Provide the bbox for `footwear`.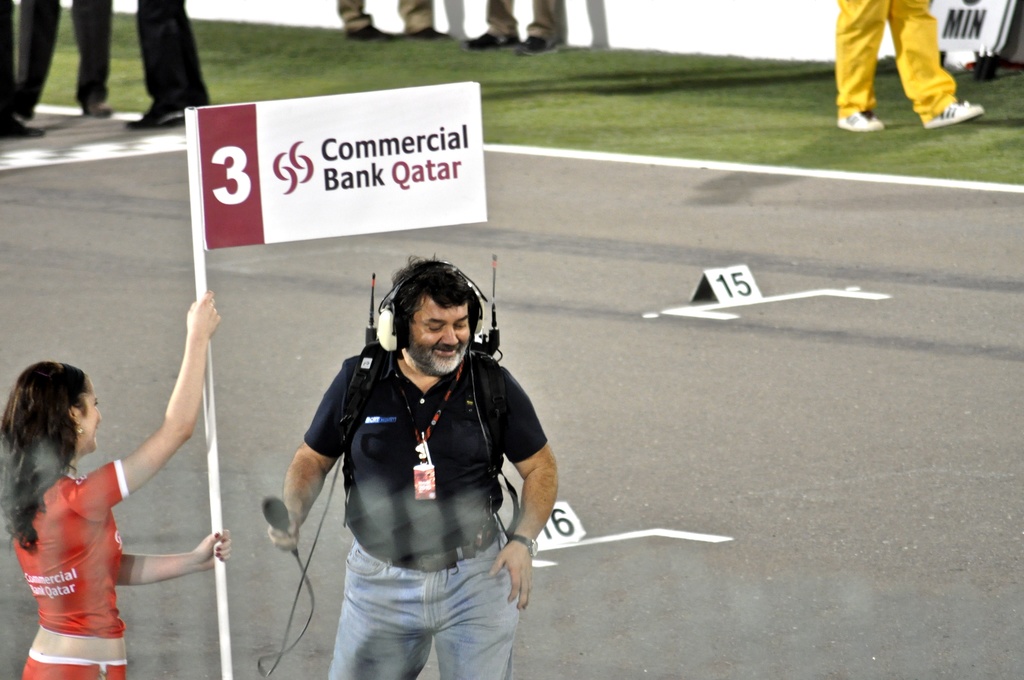
[x1=11, y1=83, x2=37, y2=122].
